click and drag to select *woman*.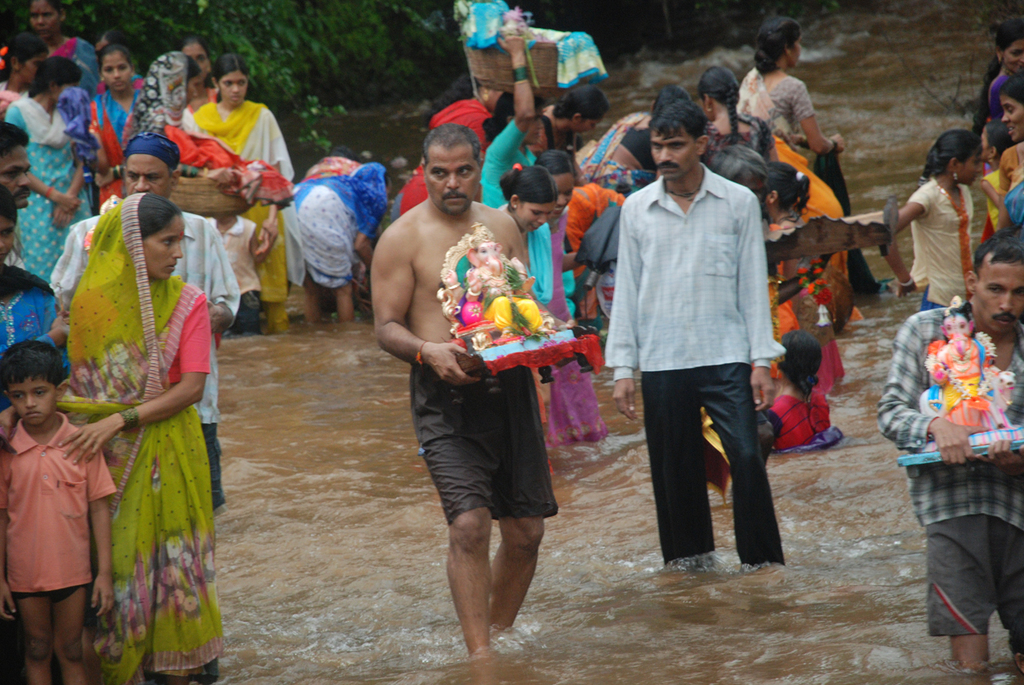
Selection: rect(493, 158, 557, 301).
